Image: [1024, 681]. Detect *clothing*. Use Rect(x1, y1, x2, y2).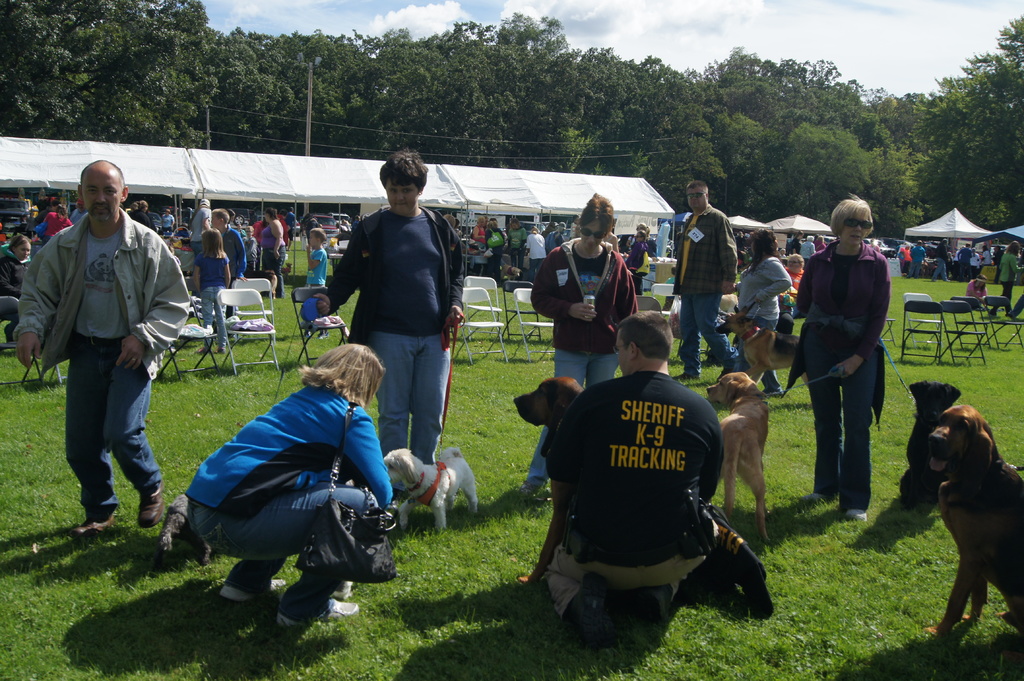
Rect(982, 247, 991, 266).
